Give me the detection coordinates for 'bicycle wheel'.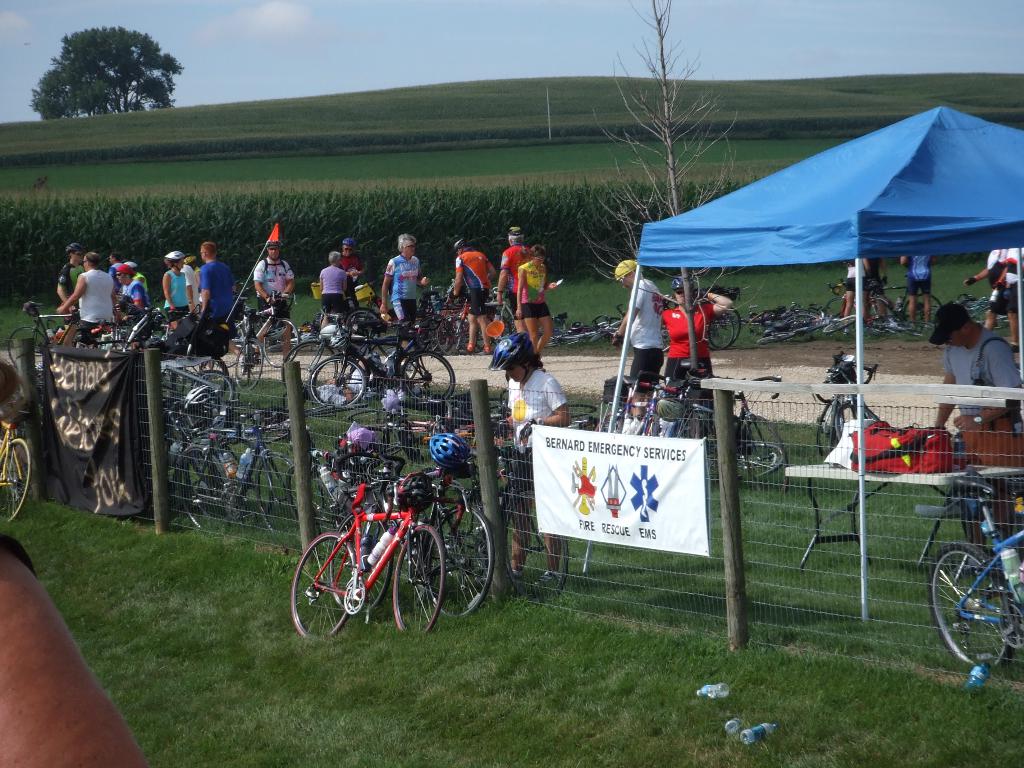
x1=939 y1=546 x2=1016 y2=664.
